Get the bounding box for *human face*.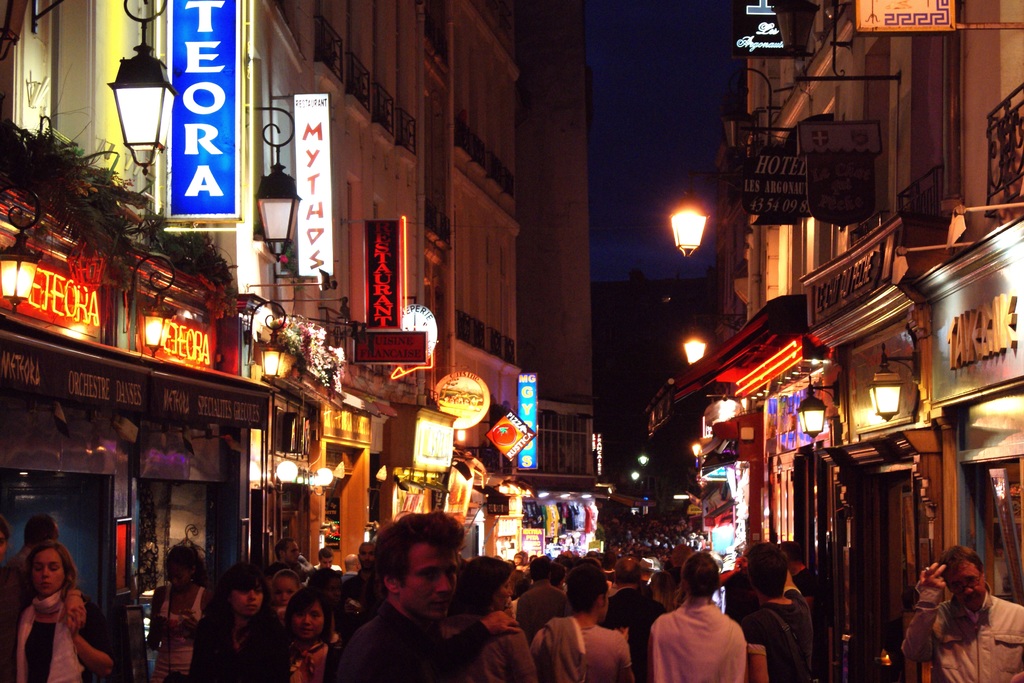
pyautogui.locateOnScreen(320, 557, 332, 567).
